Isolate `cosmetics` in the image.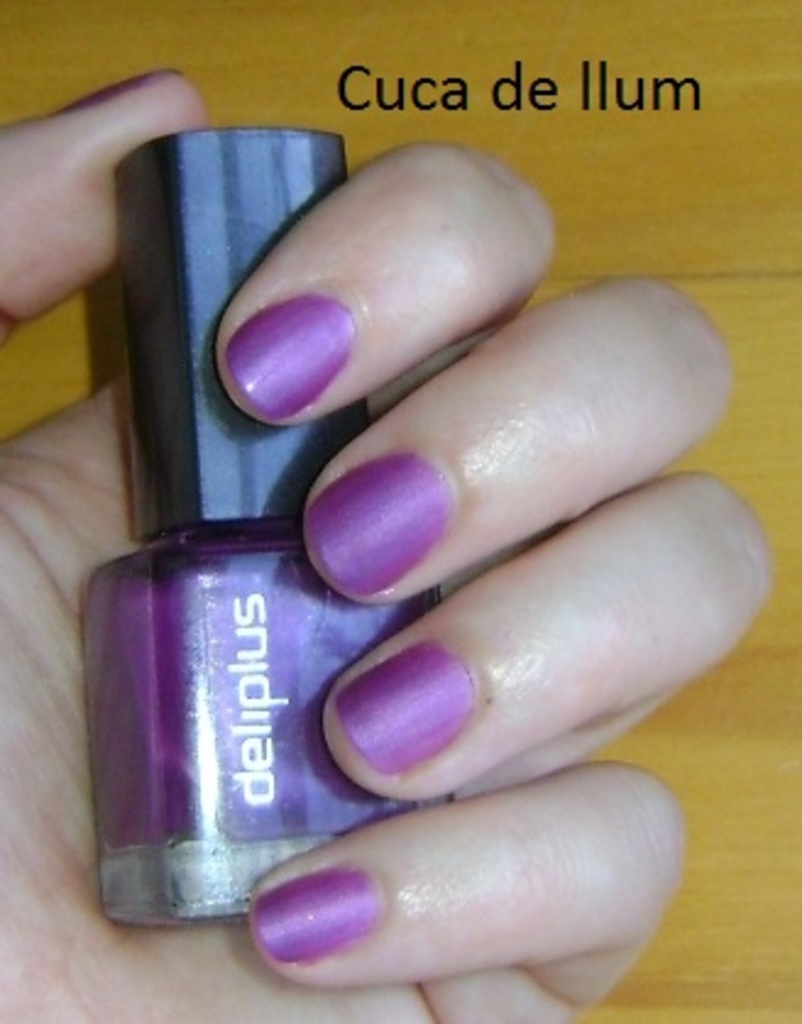
Isolated region: rect(254, 865, 389, 963).
